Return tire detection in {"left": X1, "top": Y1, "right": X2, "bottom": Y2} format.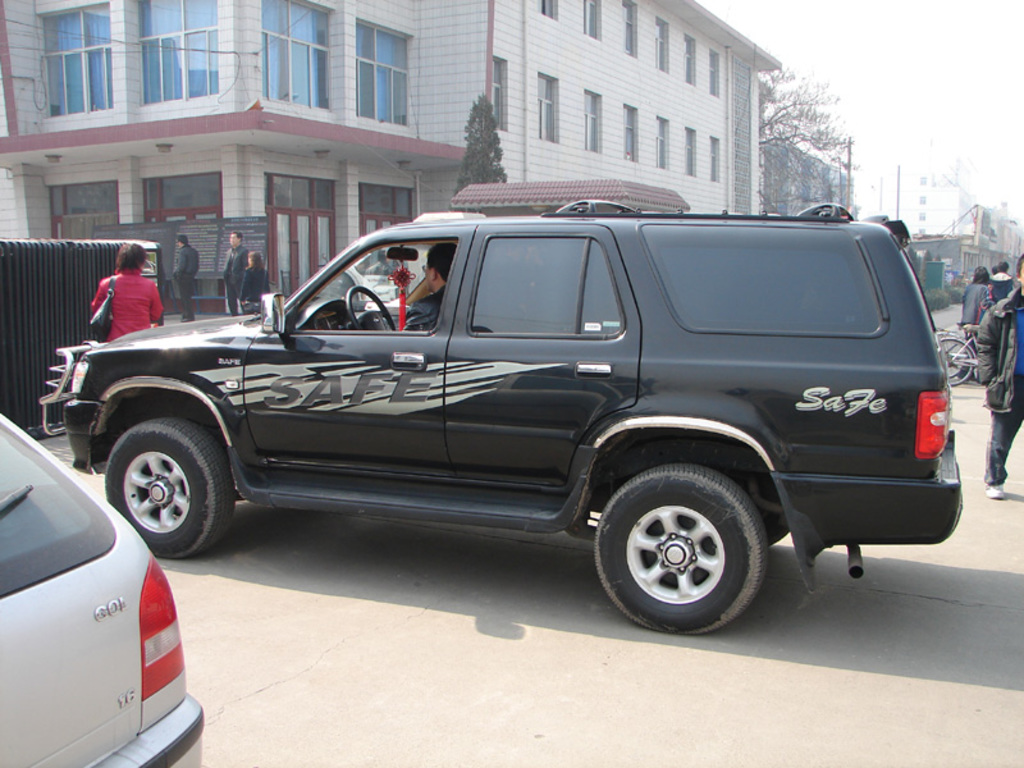
{"left": 756, "top": 509, "right": 795, "bottom": 545}.
